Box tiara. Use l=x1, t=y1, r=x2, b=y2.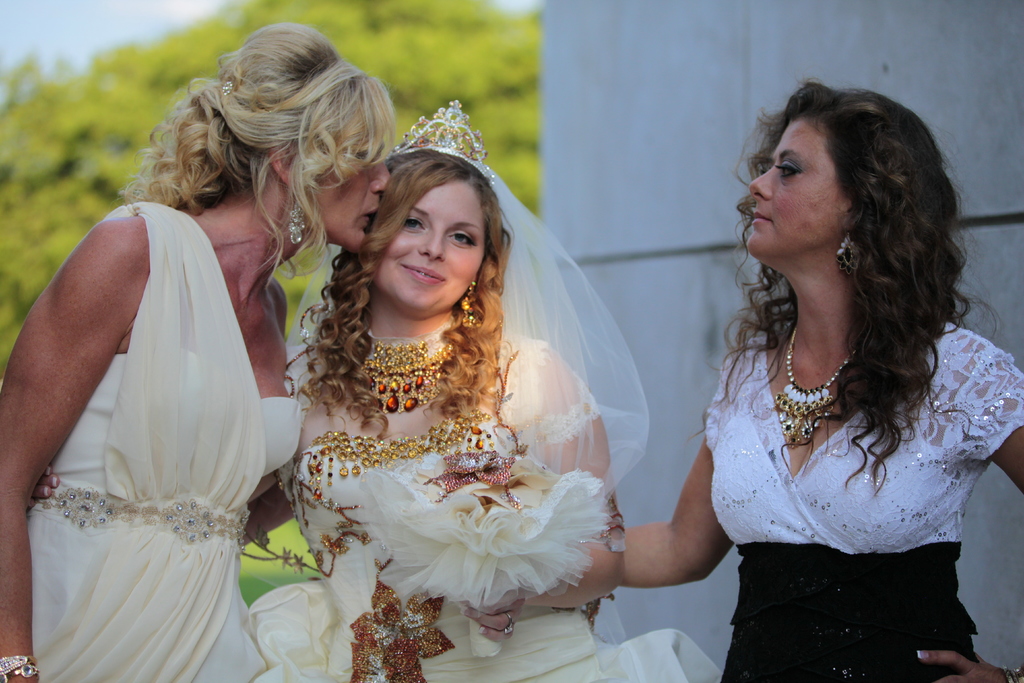
l=386, t=100, r=495, b=183.
